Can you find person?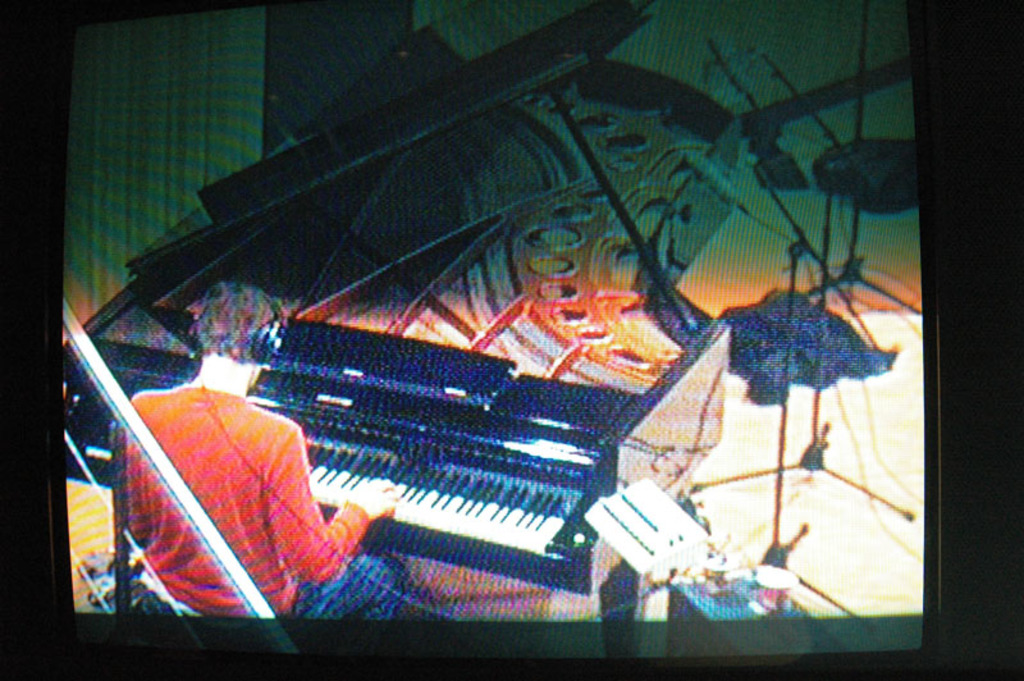
Yes, bounding box: select_region(110, 287, 334, 663).
